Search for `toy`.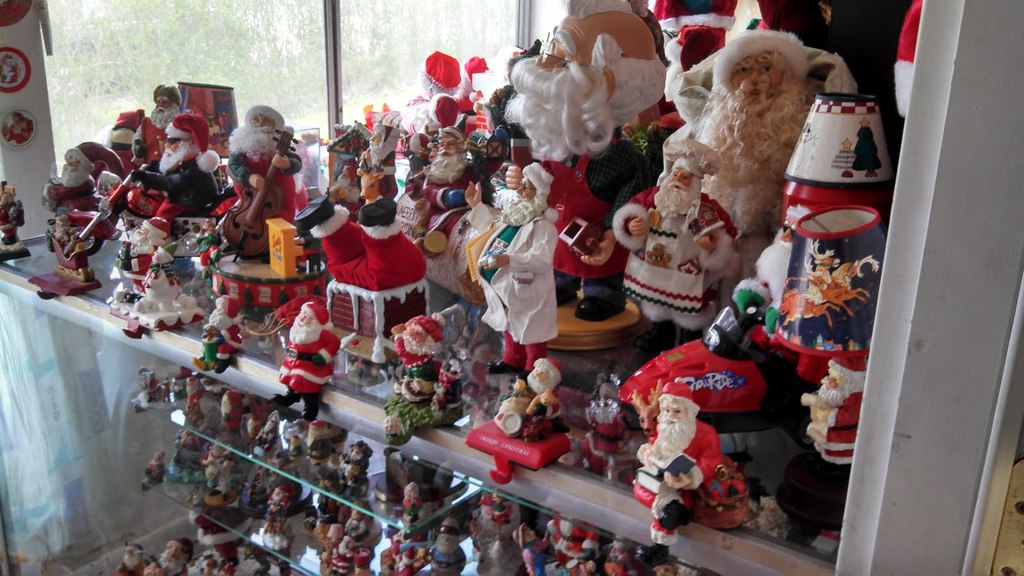
Found at BBox(379, 529, 429, 575).
